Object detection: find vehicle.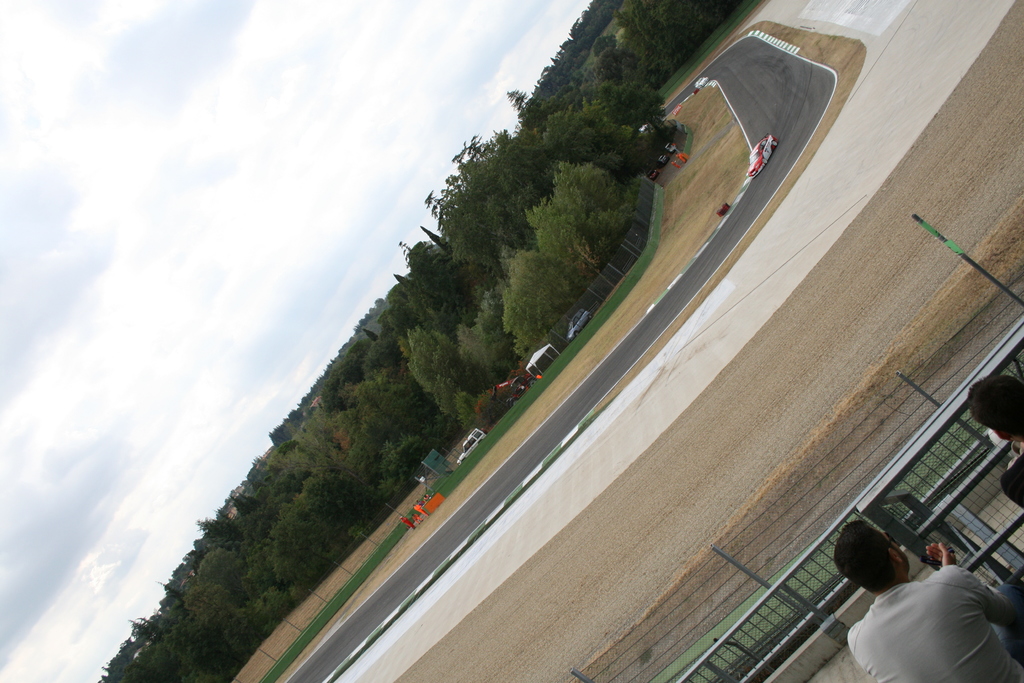
(657, 155, 669, 163).
